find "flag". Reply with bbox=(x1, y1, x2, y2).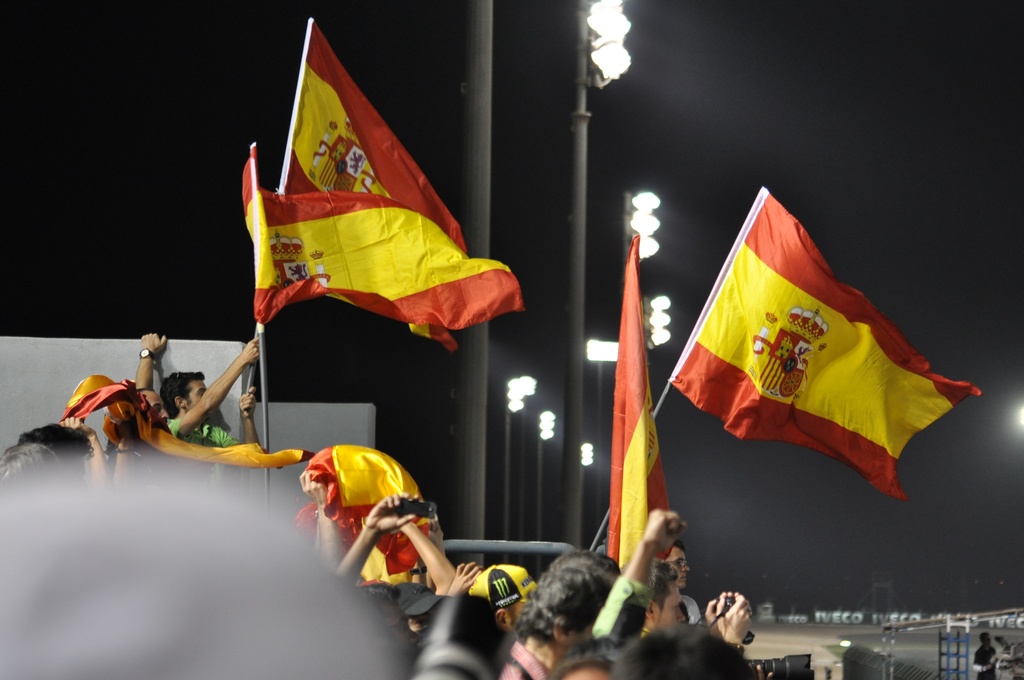
bbox=(267, 17, 470, 356).
